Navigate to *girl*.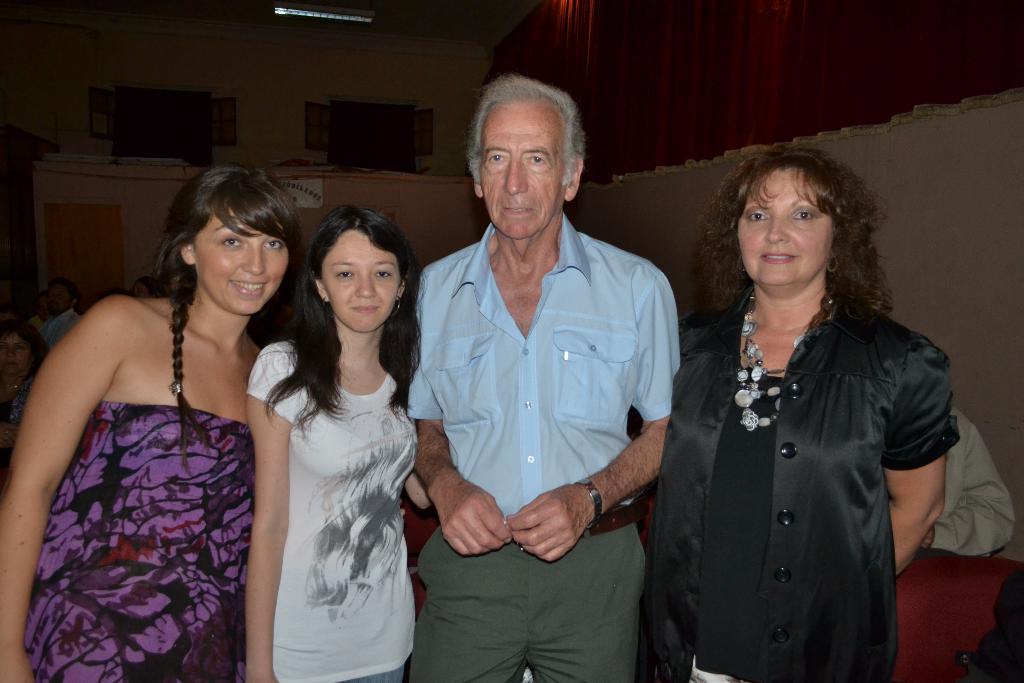
Navigation target: <box>244,203,421,682</box>.
